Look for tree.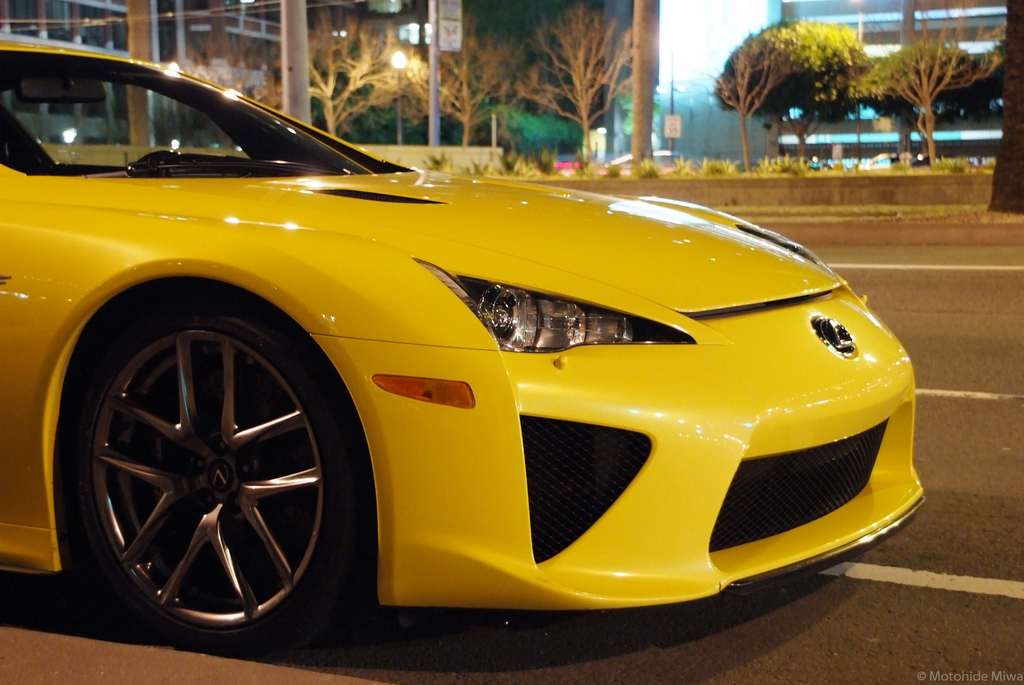
Found: left=853, top=40, right=1005, bottom=161.
